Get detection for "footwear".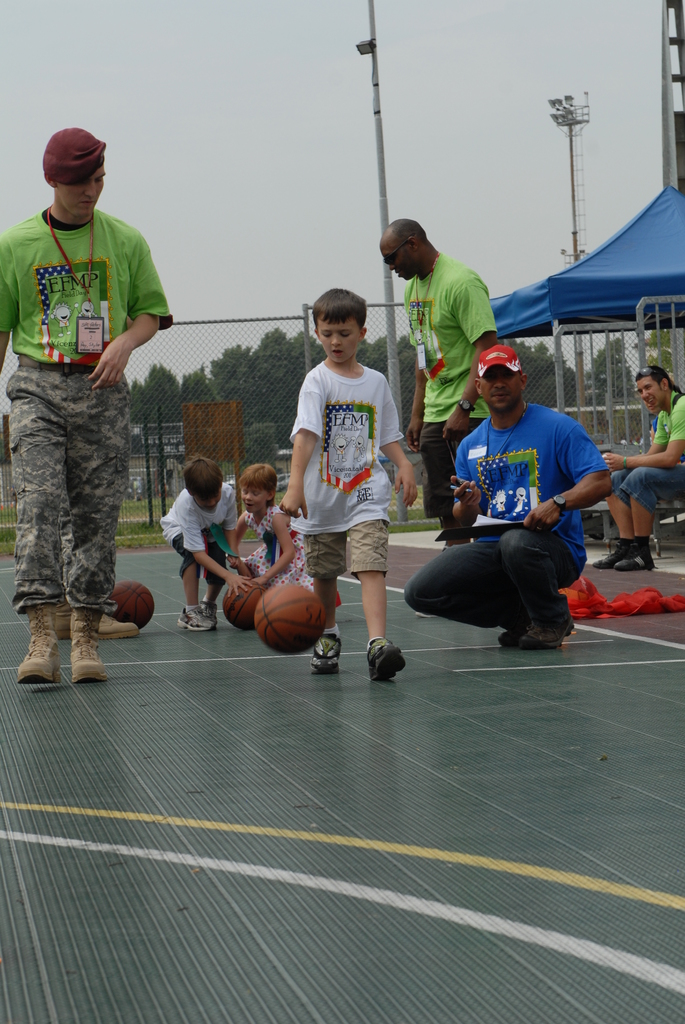
Detection: [left=525, top=615, right=572, bottom=648].
